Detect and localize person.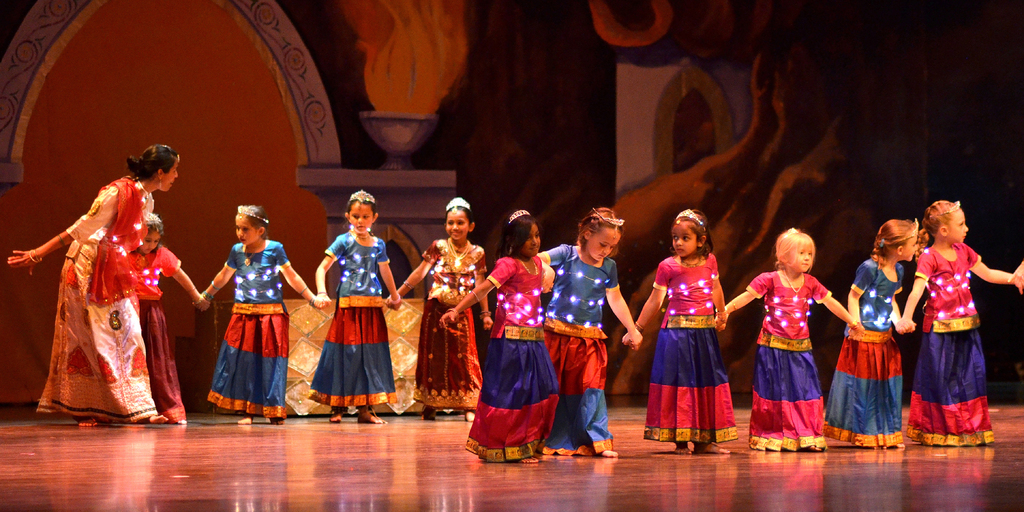
Localized at locate(5, 143, 178, 422).
